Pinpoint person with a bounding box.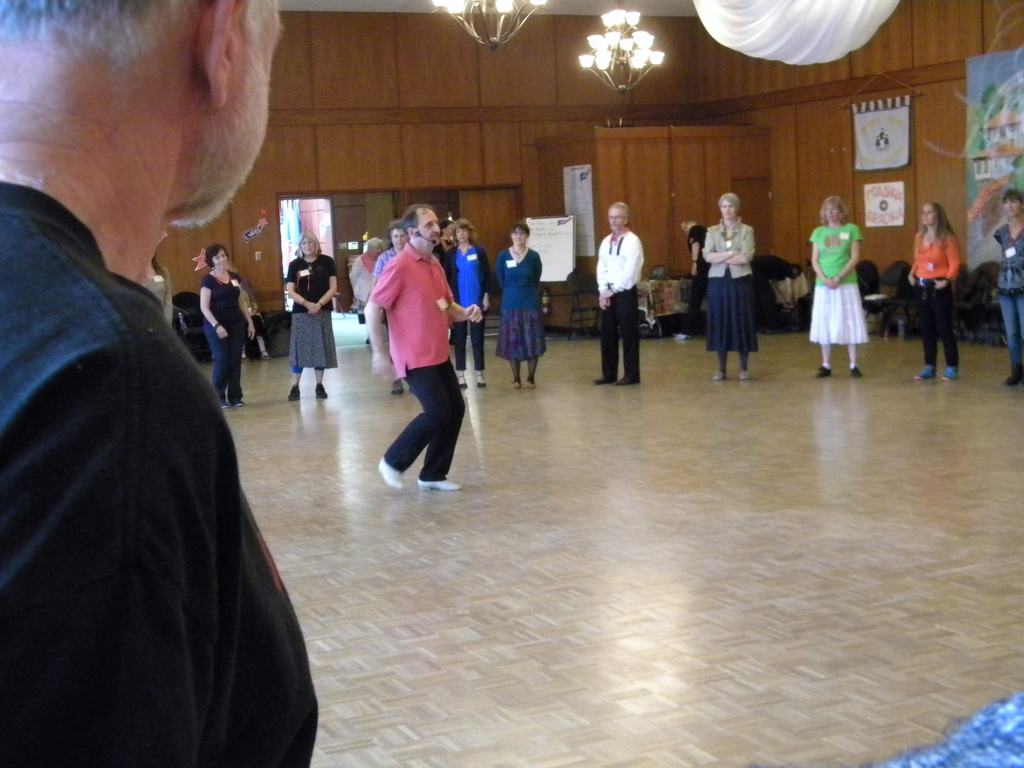
199 243 256 410.
